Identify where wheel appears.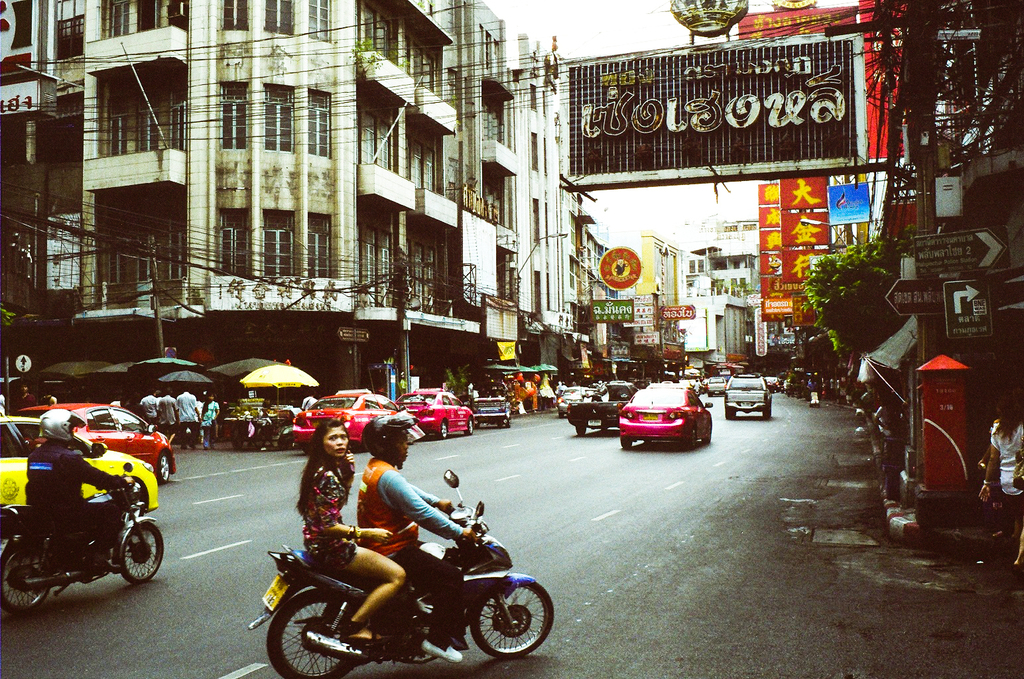
Appears at [464,416,478,438].
